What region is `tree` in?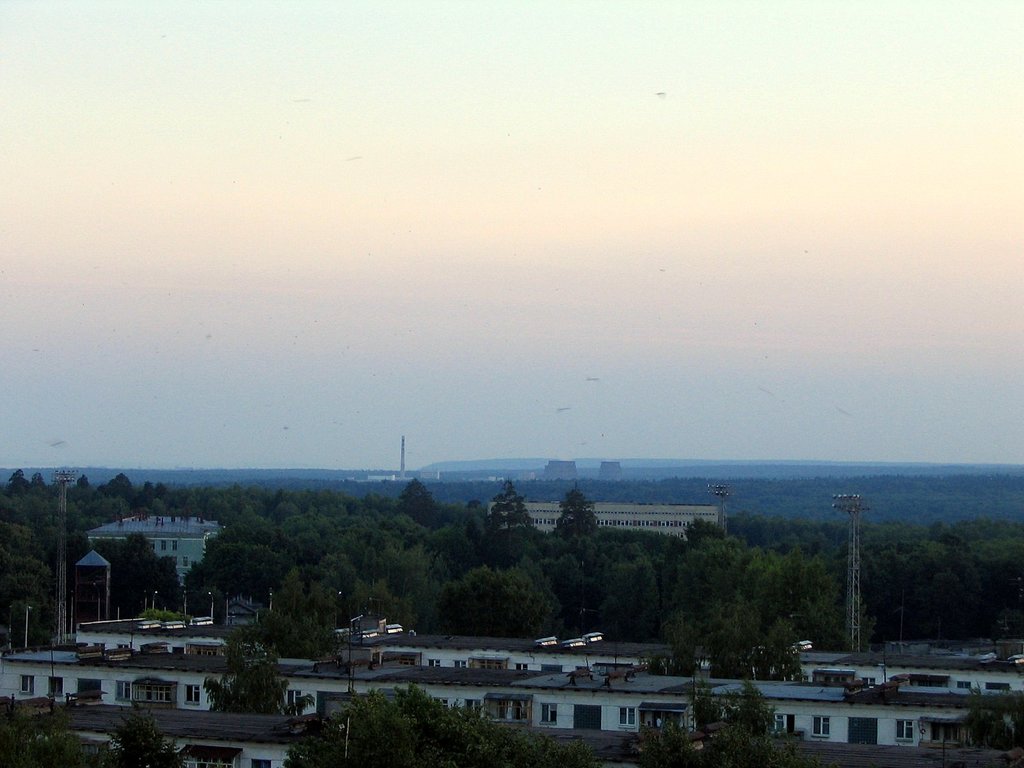
(635,511,801,680).
